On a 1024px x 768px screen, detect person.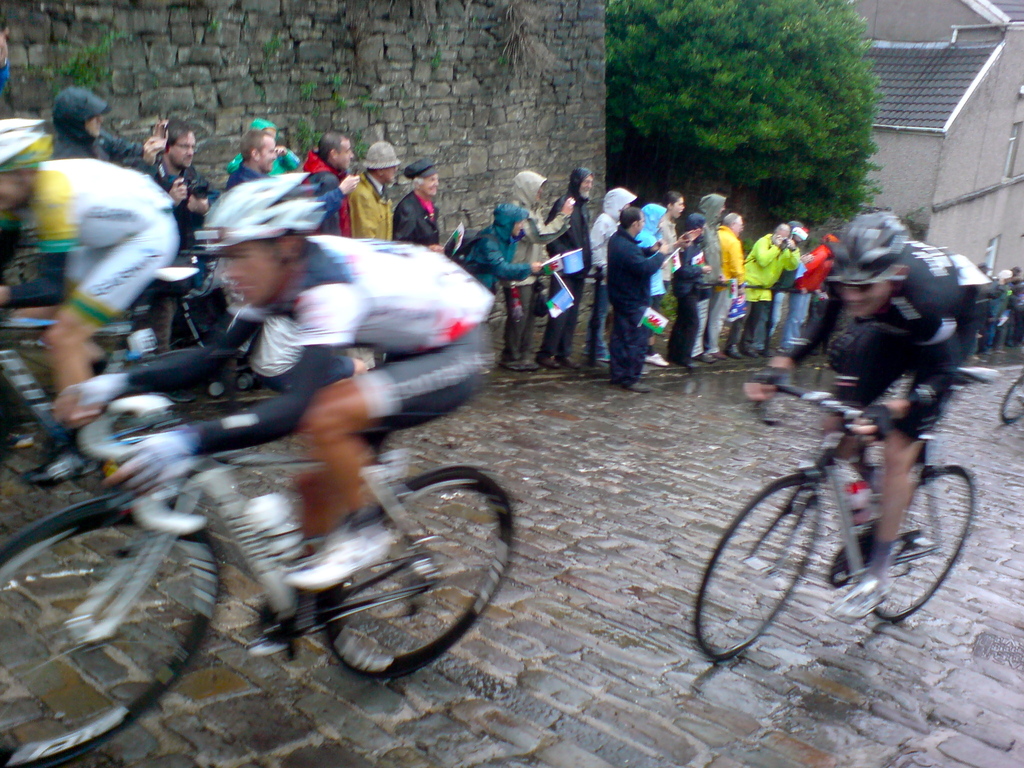
x1=512, y1=160, x2=572, y2=378.
